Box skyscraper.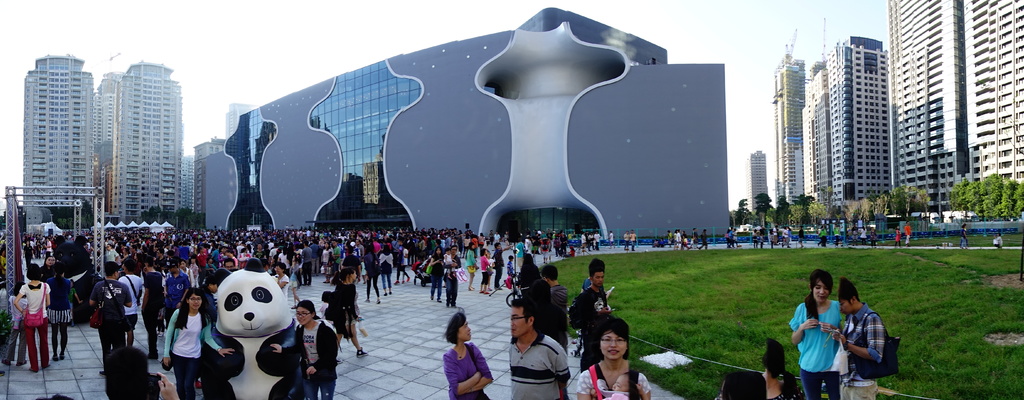
locate(95, 68, 131, 219).
